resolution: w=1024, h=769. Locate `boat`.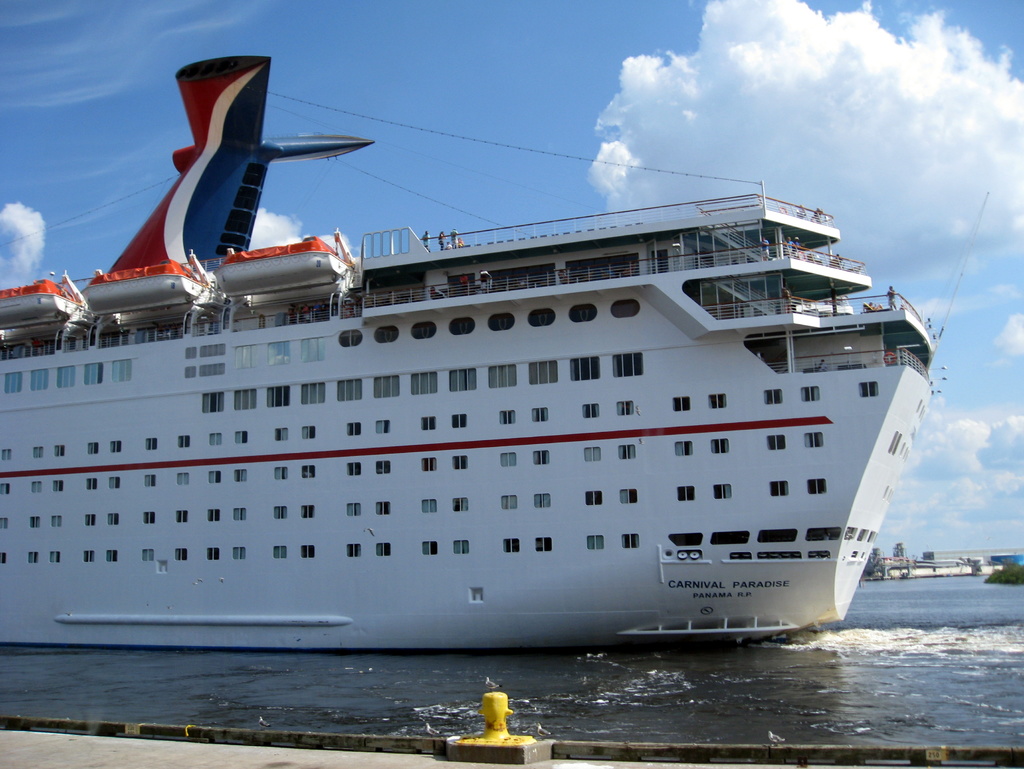
(85, 253, 205, 307).
